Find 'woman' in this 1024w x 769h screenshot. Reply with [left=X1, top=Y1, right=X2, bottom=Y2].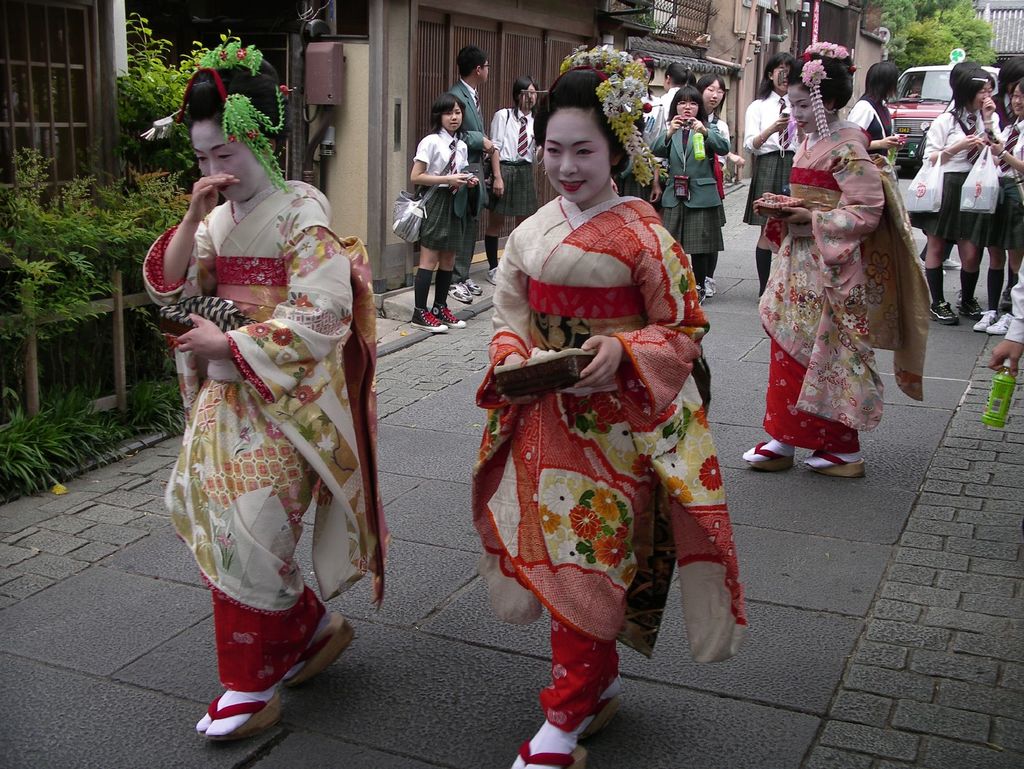
[left=466, top=51, right=744, bottom=768].
